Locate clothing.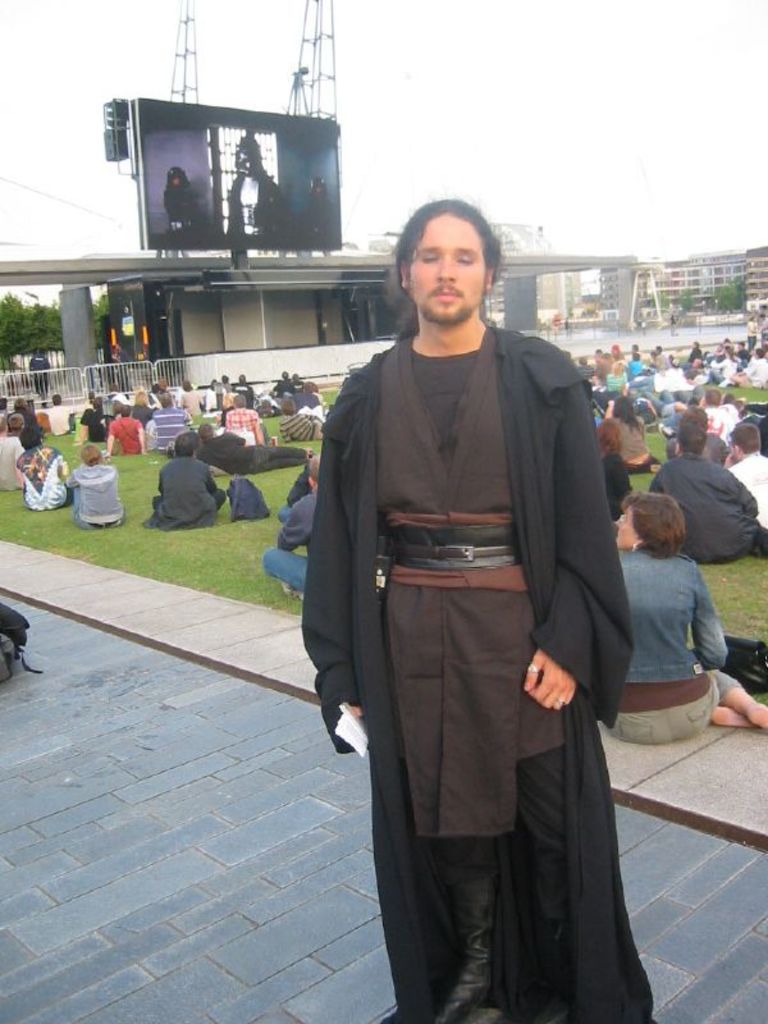
Bounding box: <box>147,399,183,454</box>.
